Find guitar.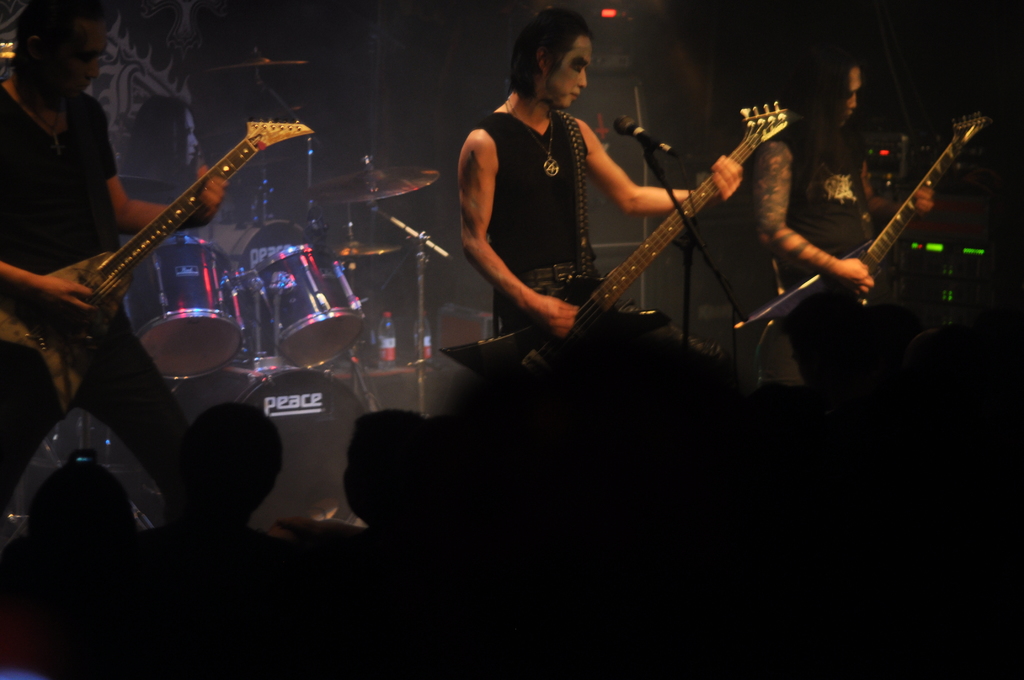
(495, 95, 829, 382).
